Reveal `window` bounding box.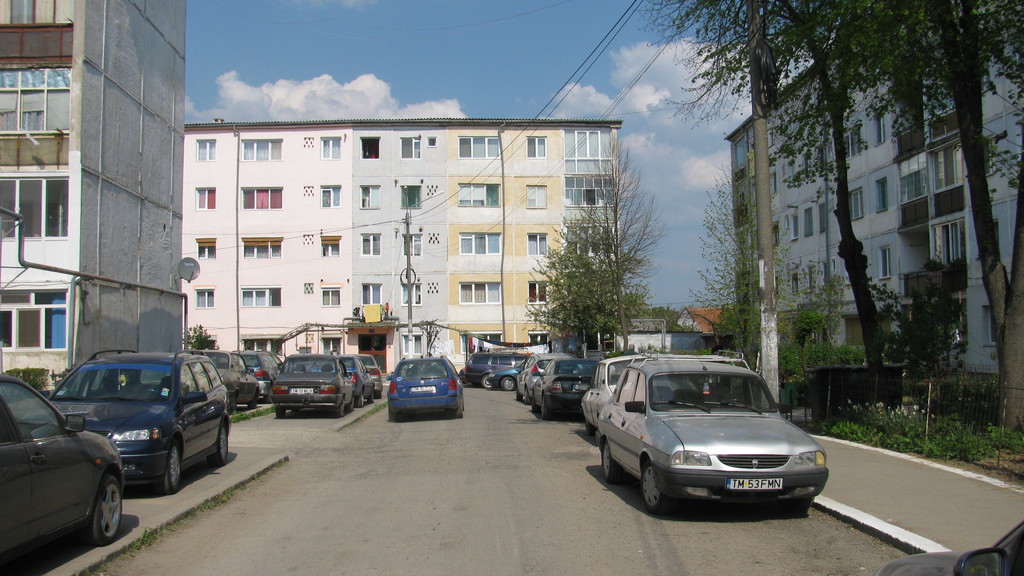
Revealed: 360:185:379:207.
